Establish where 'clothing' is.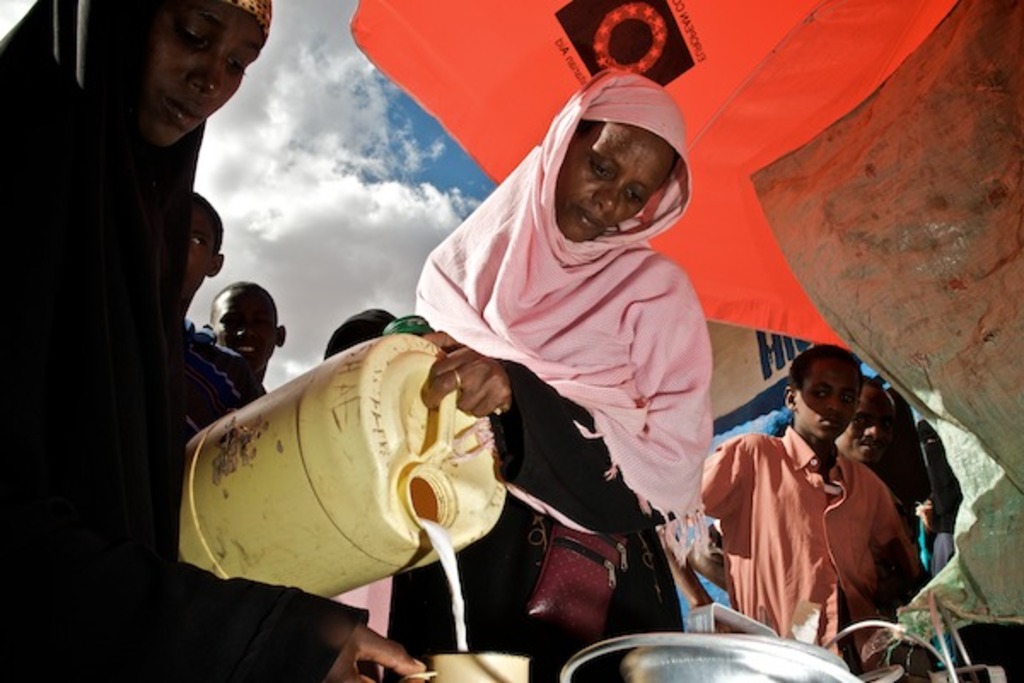
Established at select_region(177, 318, 263, 437).
